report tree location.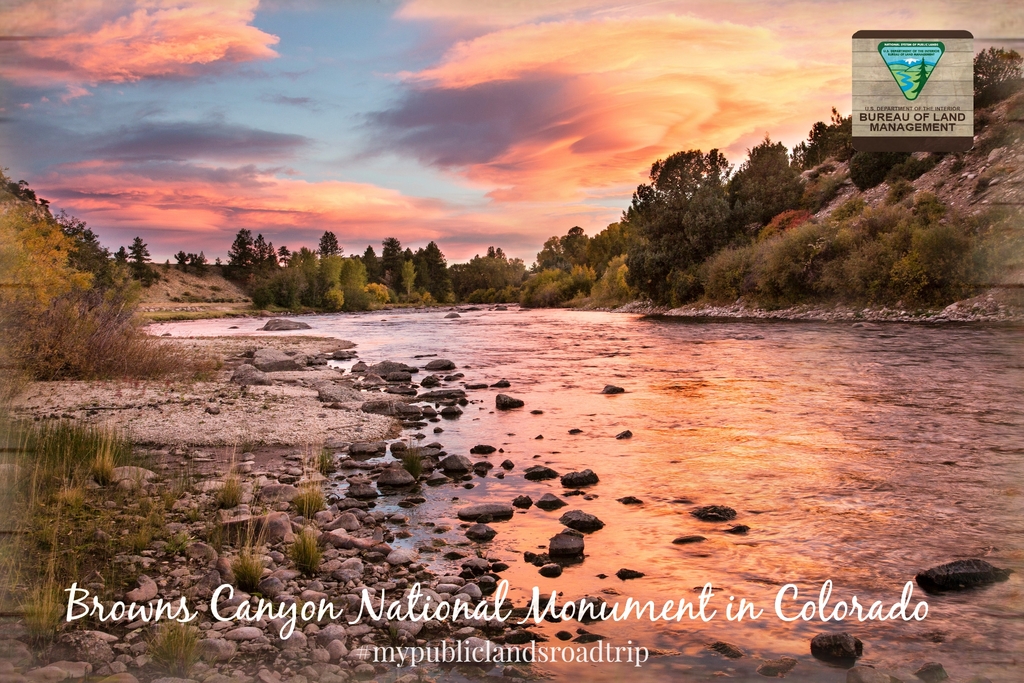
Report: [x1=253, y1=233, x2=269, y2=267].
